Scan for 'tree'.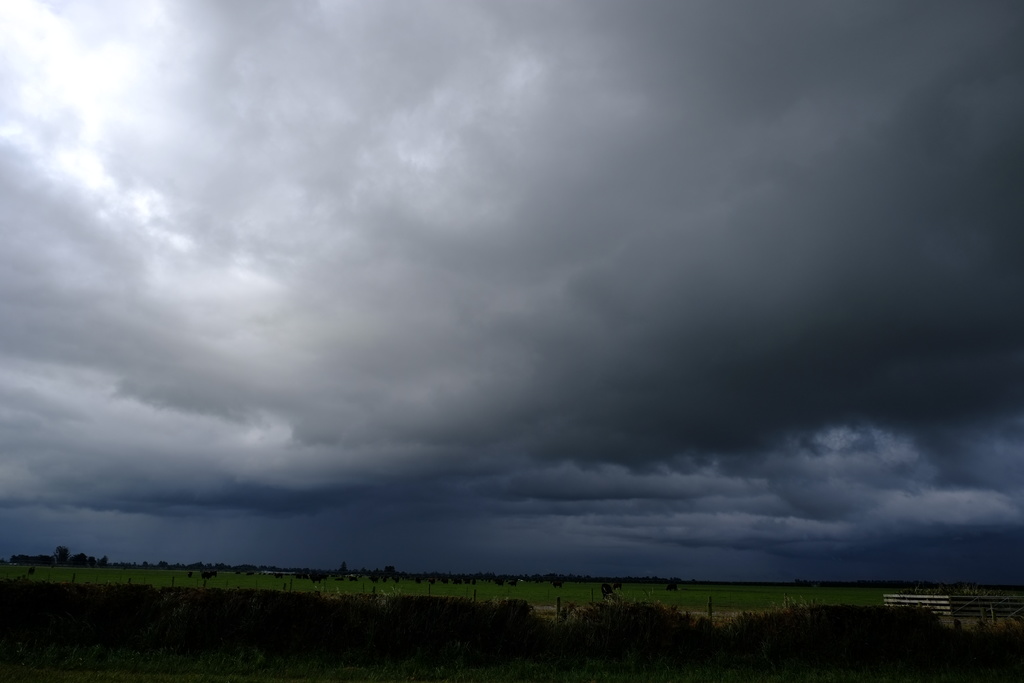
Scan result: 88,557,97,568.
